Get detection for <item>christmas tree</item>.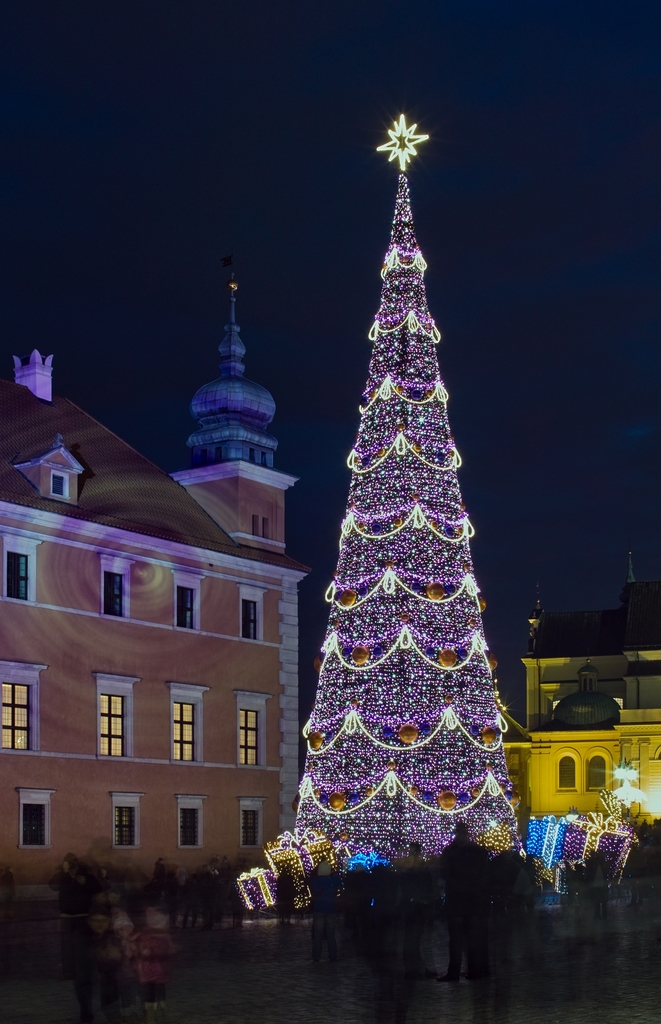
Detection: select_region(235, 113, 541, 916).
